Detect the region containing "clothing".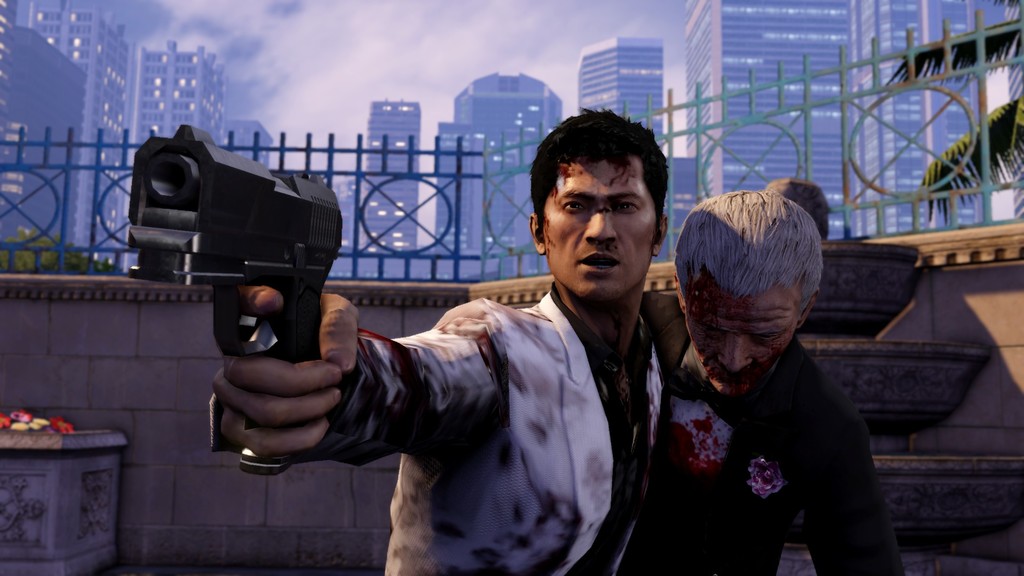
<bbox>208, 289, 668, 573</bbox>.
